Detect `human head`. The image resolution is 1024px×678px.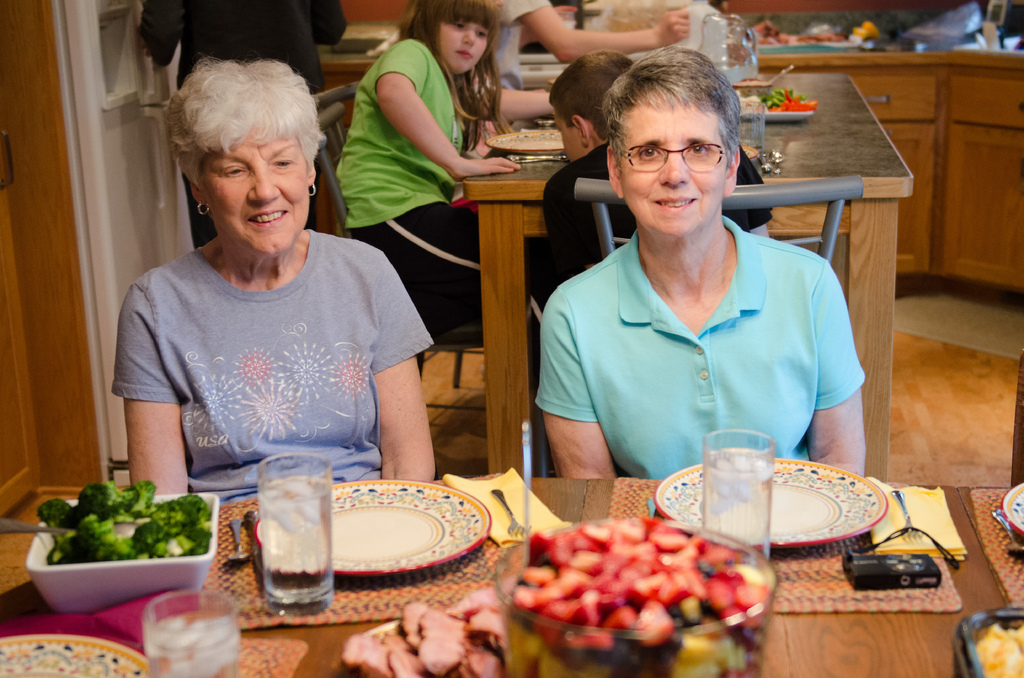
box=[547, 46, 630, 165].
